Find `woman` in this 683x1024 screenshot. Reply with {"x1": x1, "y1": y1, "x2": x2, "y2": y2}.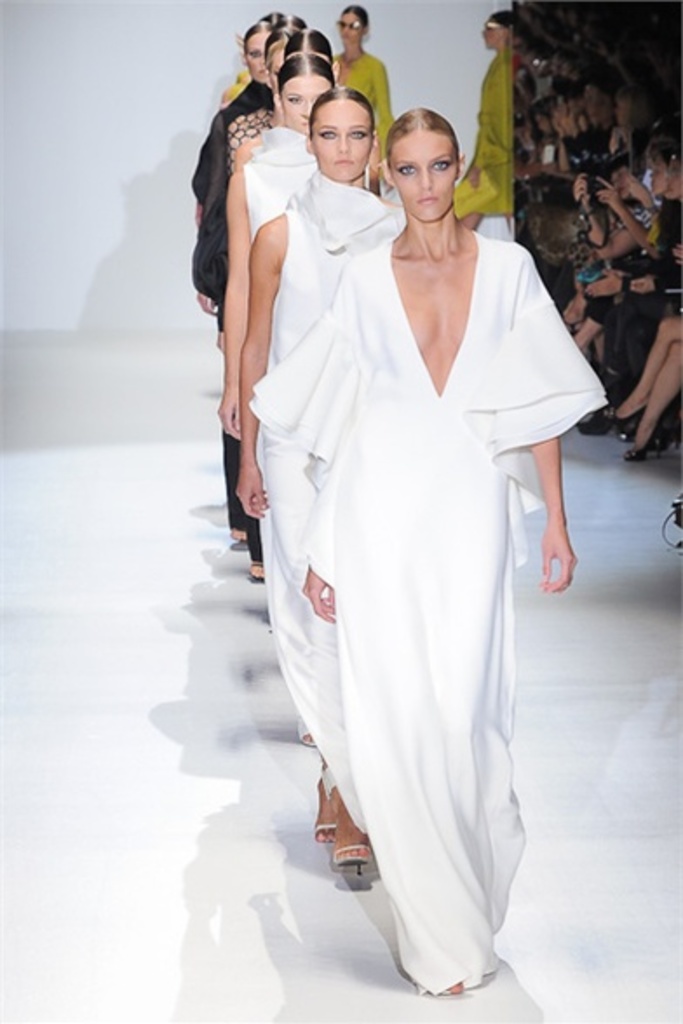
{"x1": 213, "y1": 54, "x2": 371, "y2": 629}.
